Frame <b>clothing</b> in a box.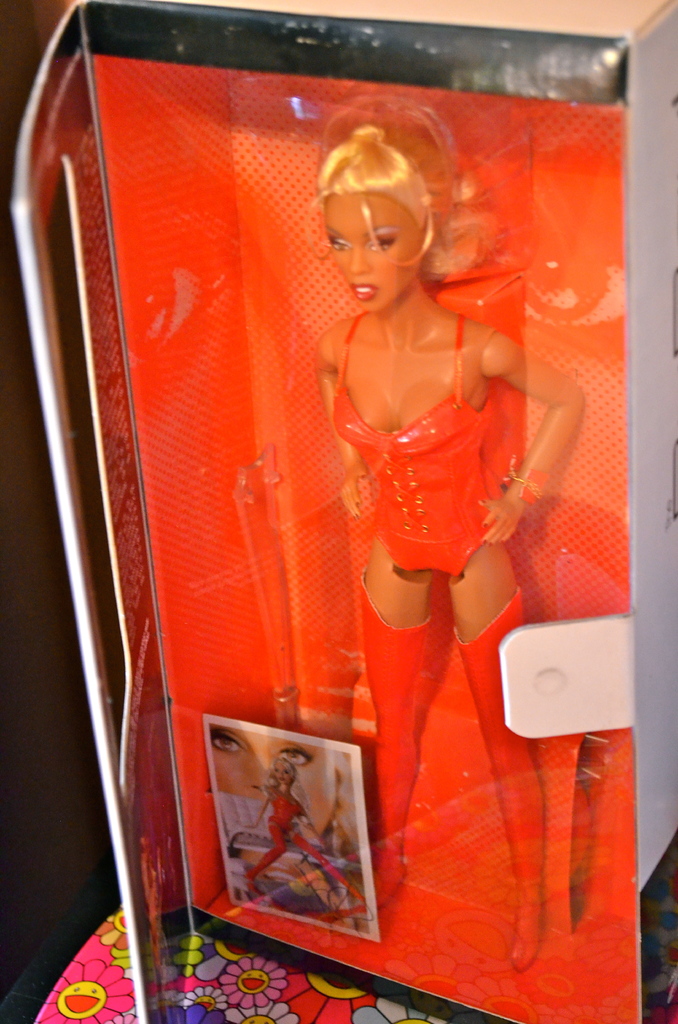
detection(364, 306, 546, 947).
